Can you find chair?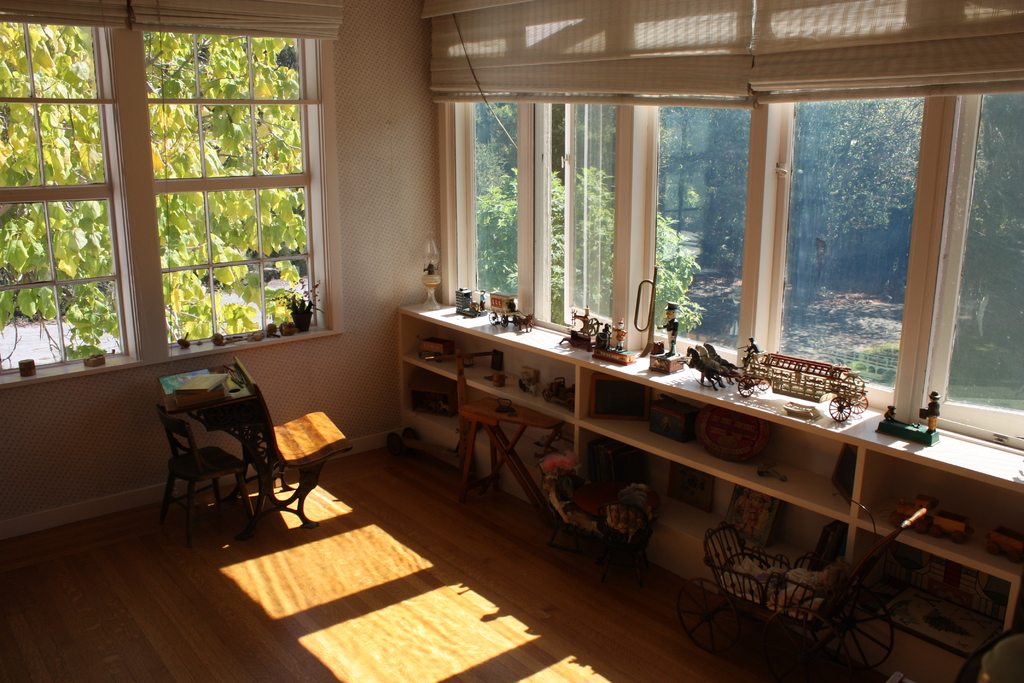
Yes, bounding box: BBox(224, 357, 350, 528).
